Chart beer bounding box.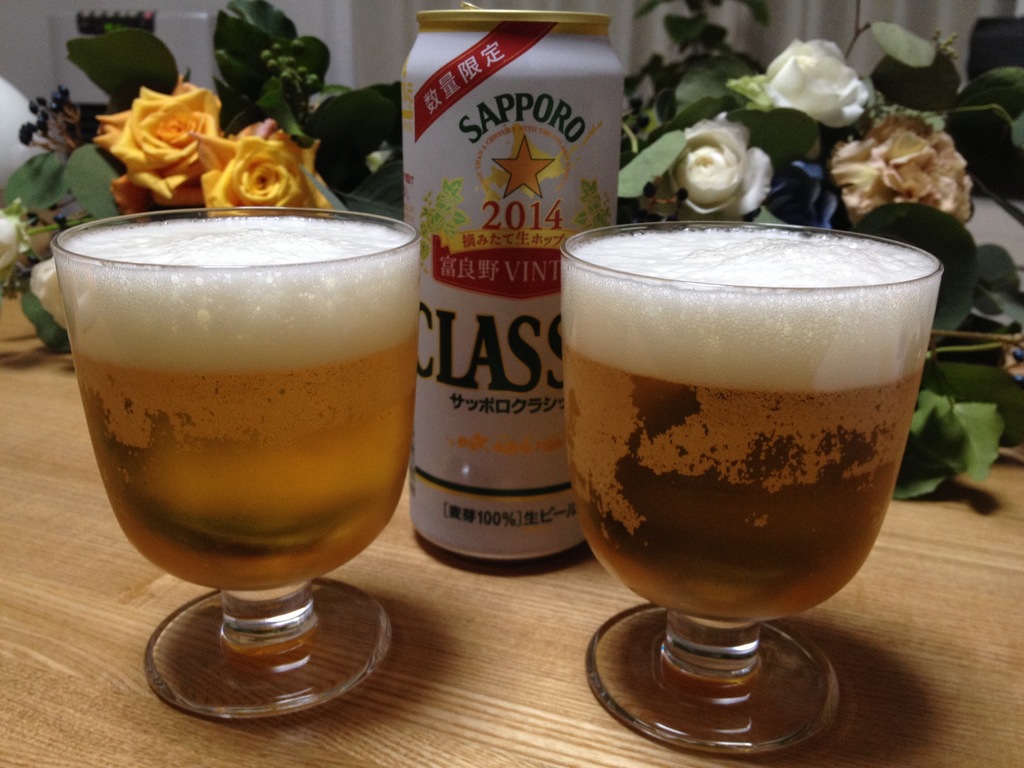
Charted: 562:225:935:620.
